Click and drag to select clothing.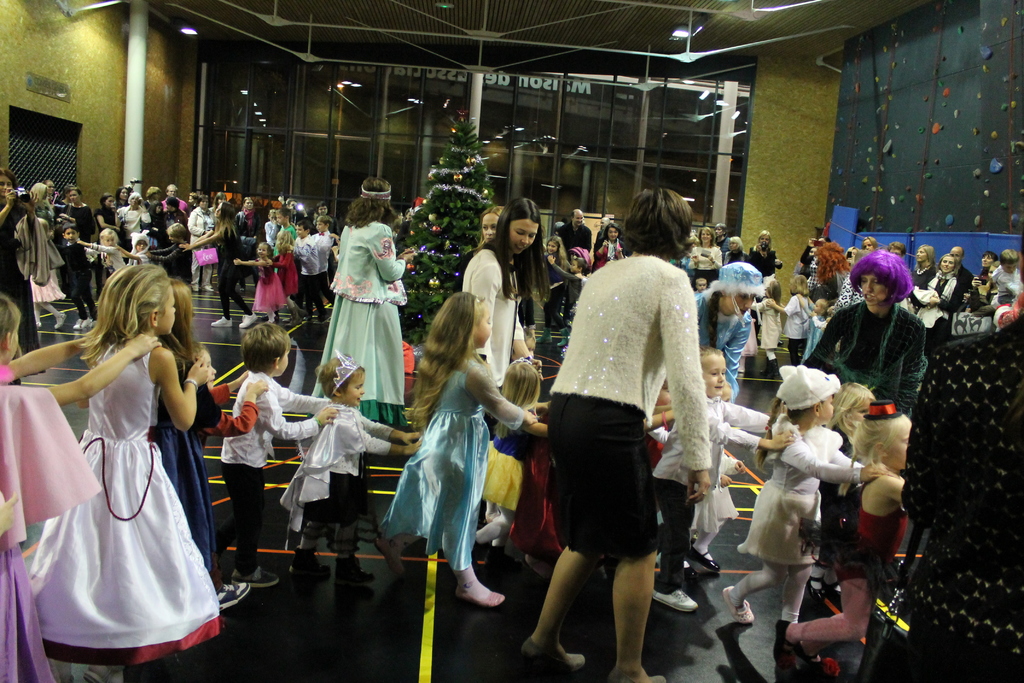
Selection: rect(685, 291, 749, 393).
